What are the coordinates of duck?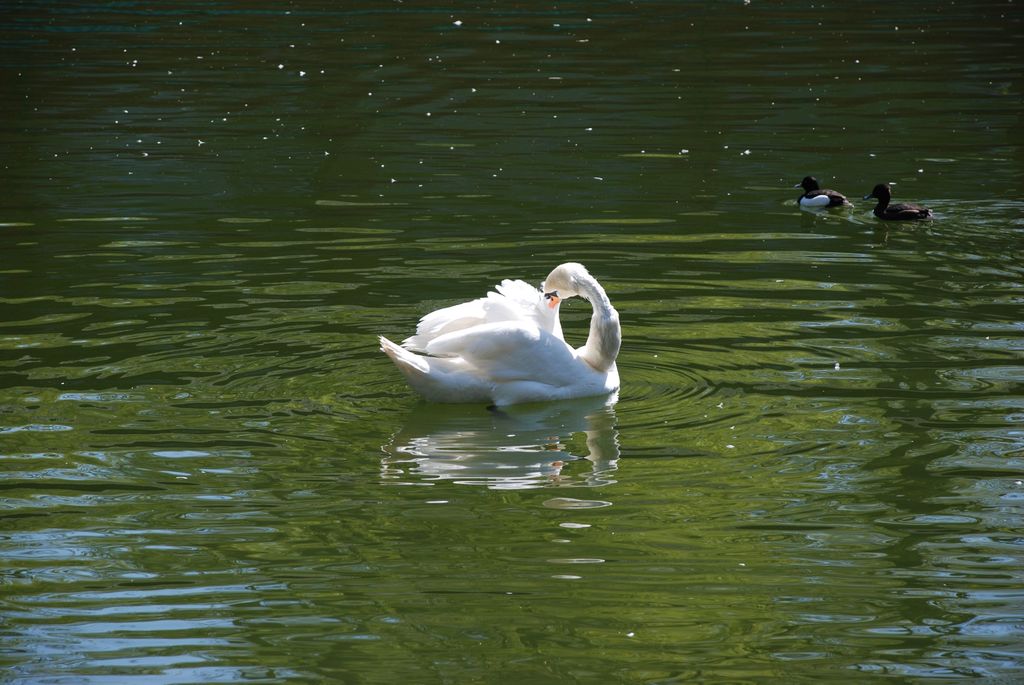
bbox(867, 185, 936, 223).
